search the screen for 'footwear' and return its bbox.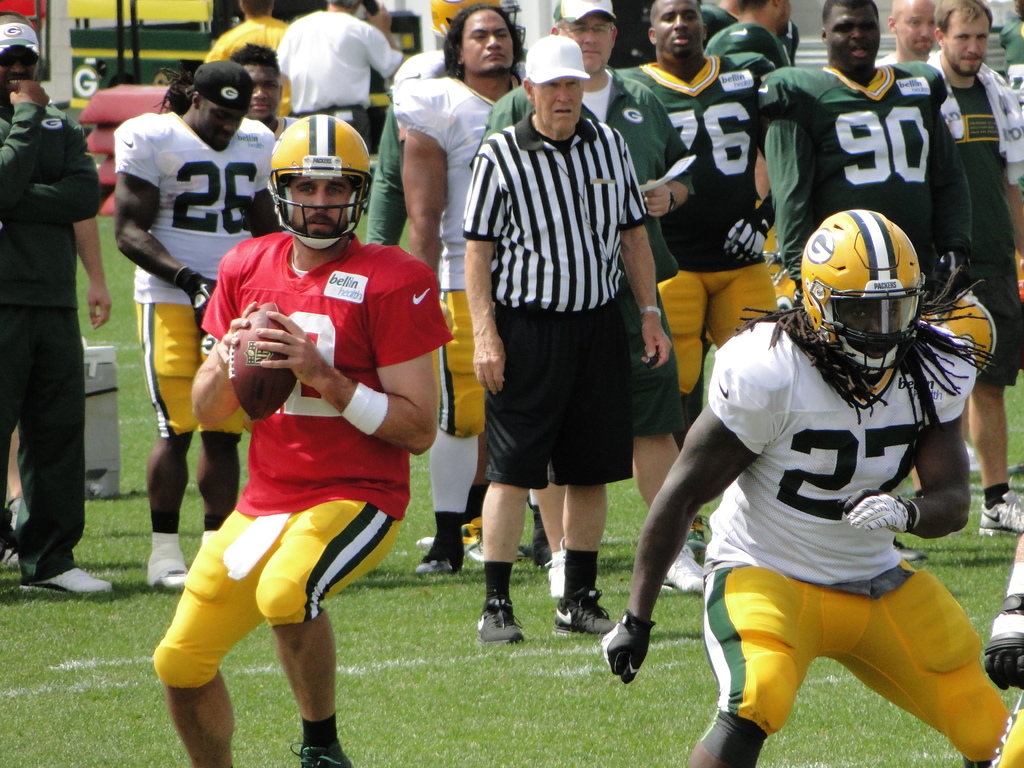
Found: (x1=417, y1=556, x2=451, y2=573).
